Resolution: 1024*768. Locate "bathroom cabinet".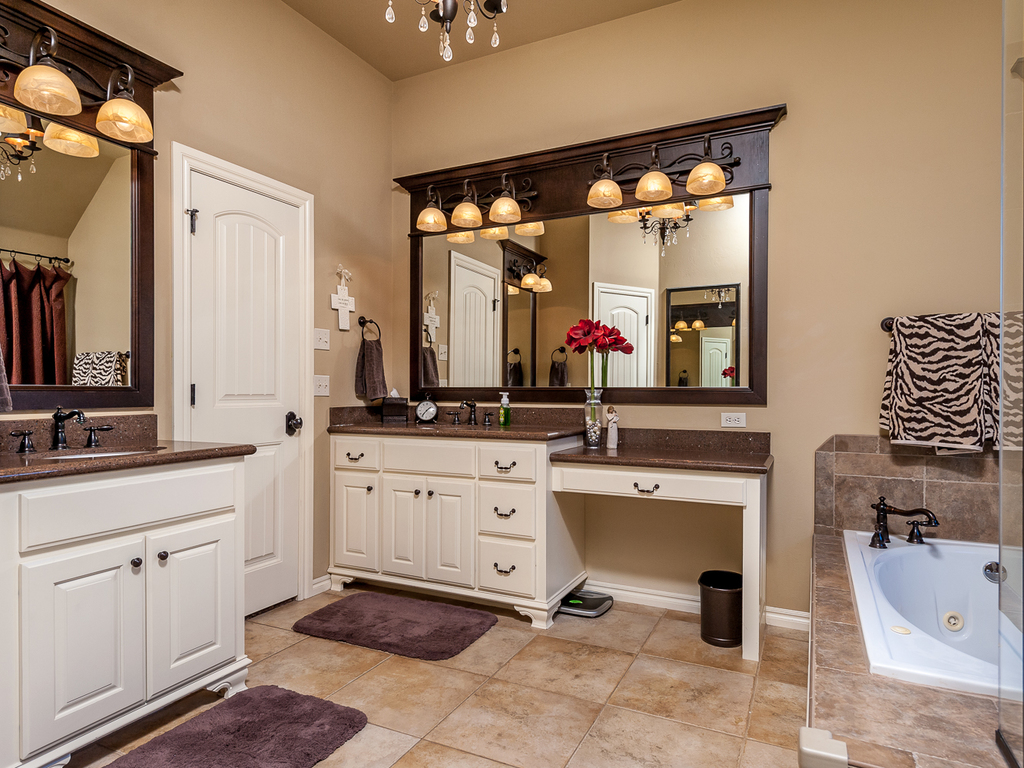
<region>326, 432, 592, 622</region>.
